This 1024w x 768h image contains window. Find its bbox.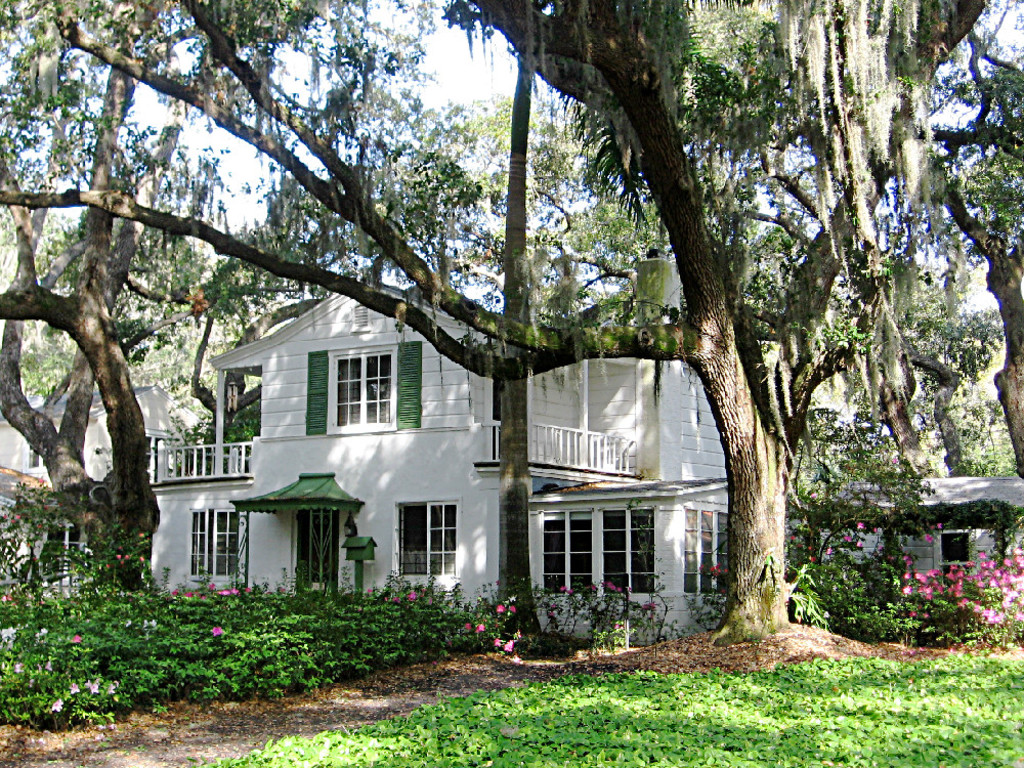
x1=543 y1=512 x2=649 y2=589.
